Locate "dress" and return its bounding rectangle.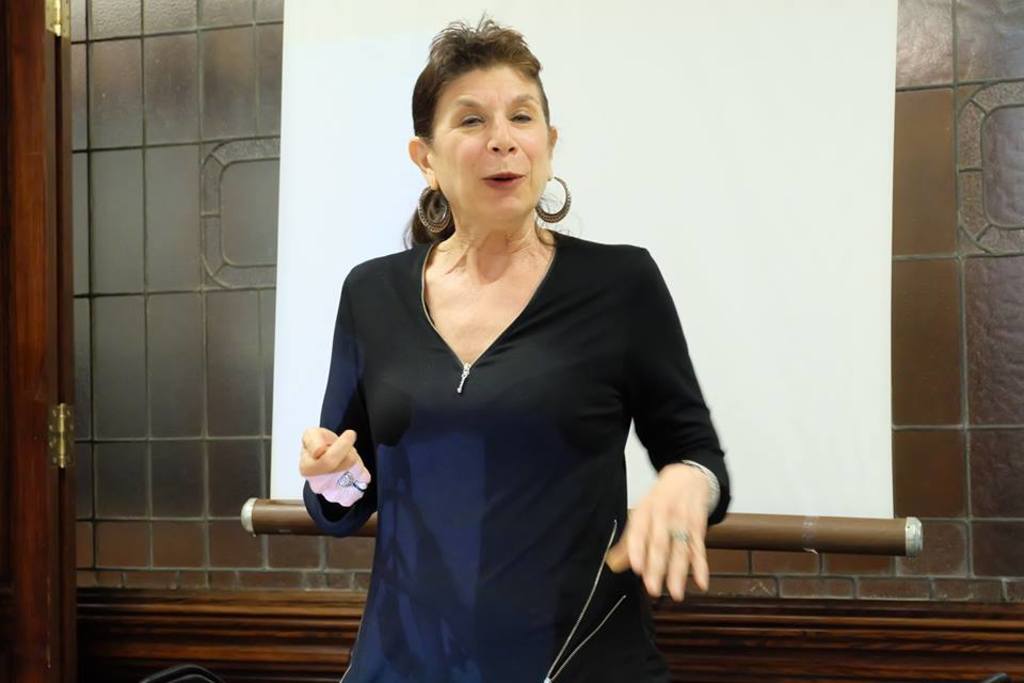
(x1=331, y1=149, x2=733, y2=624).
